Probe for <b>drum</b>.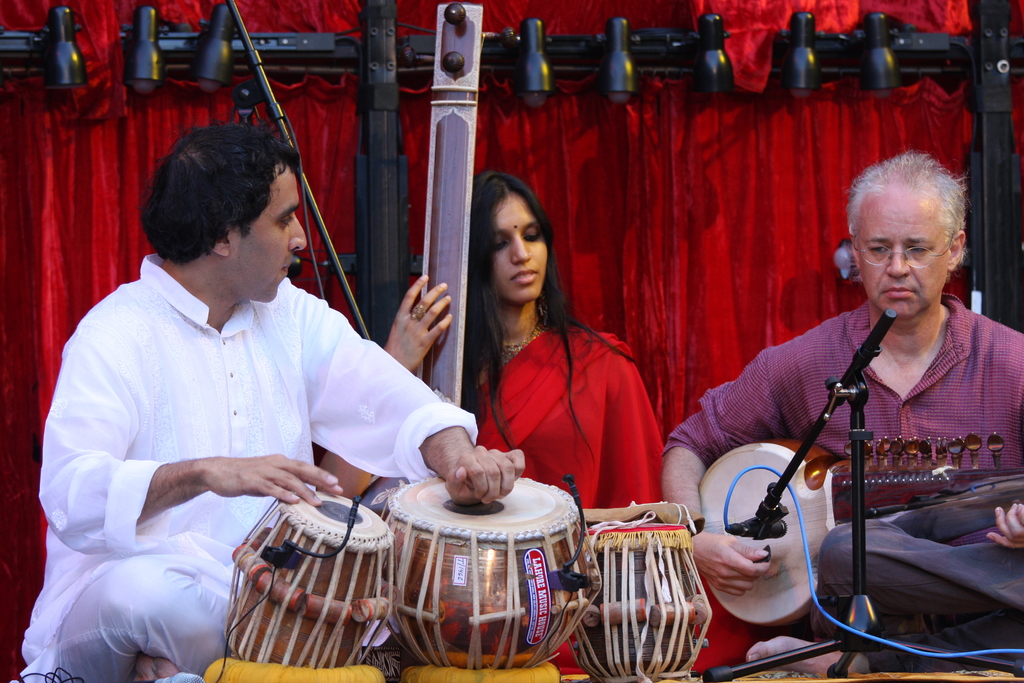
Probe result: x1=219 y1=490 x2=396 y2=671.
